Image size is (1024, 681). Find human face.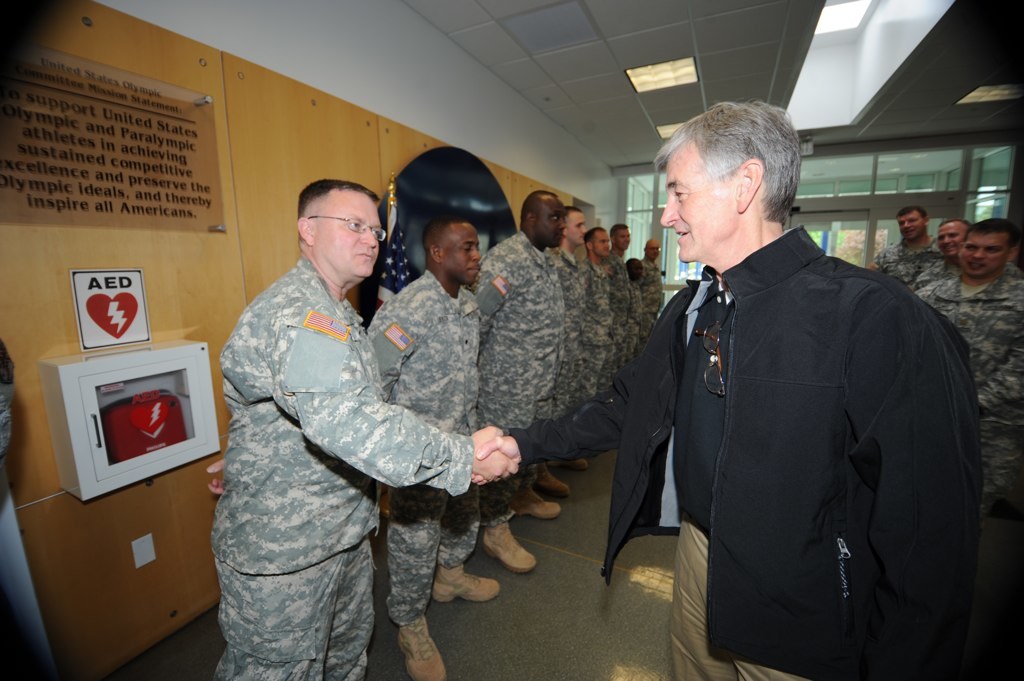
{"left": 565, "top": 205, "right": 585, "bottom": 246}.
